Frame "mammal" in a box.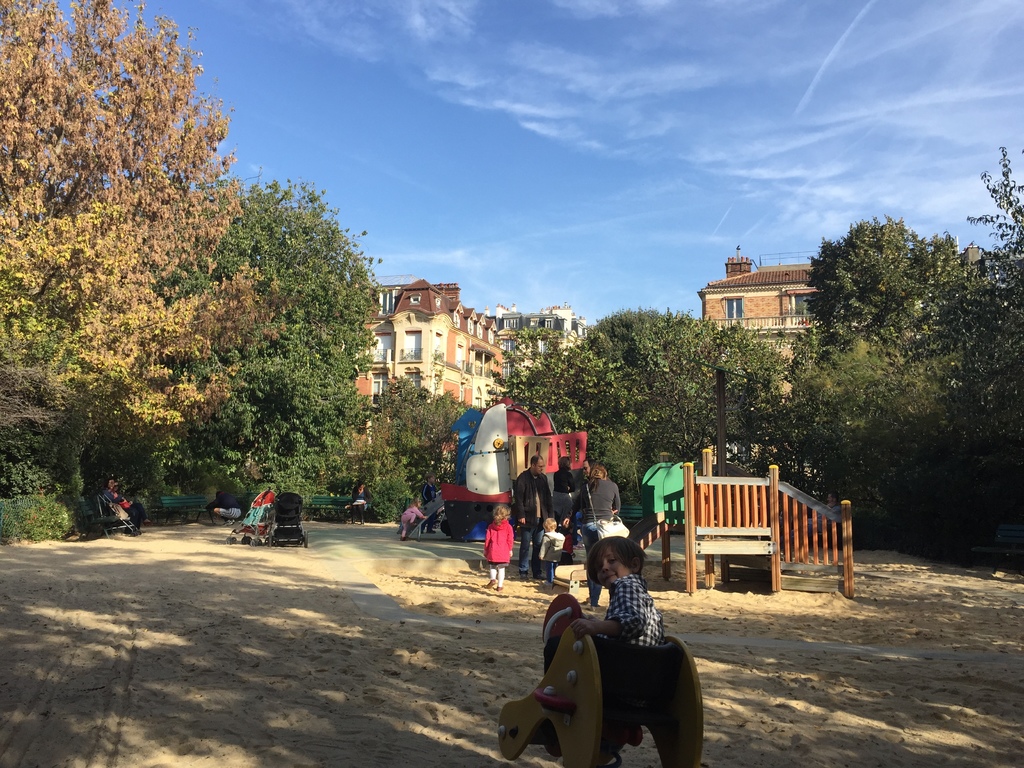
(left=202, top=489, right=237, bottom=524).
